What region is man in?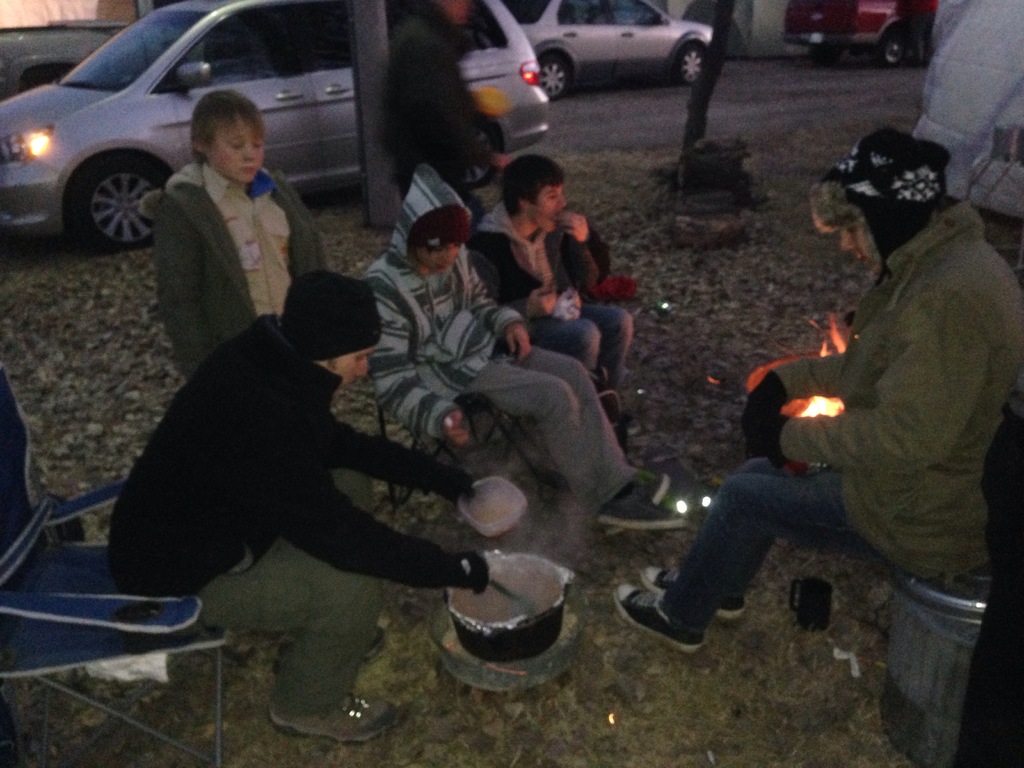
<box>116,259,491,721</box>.
